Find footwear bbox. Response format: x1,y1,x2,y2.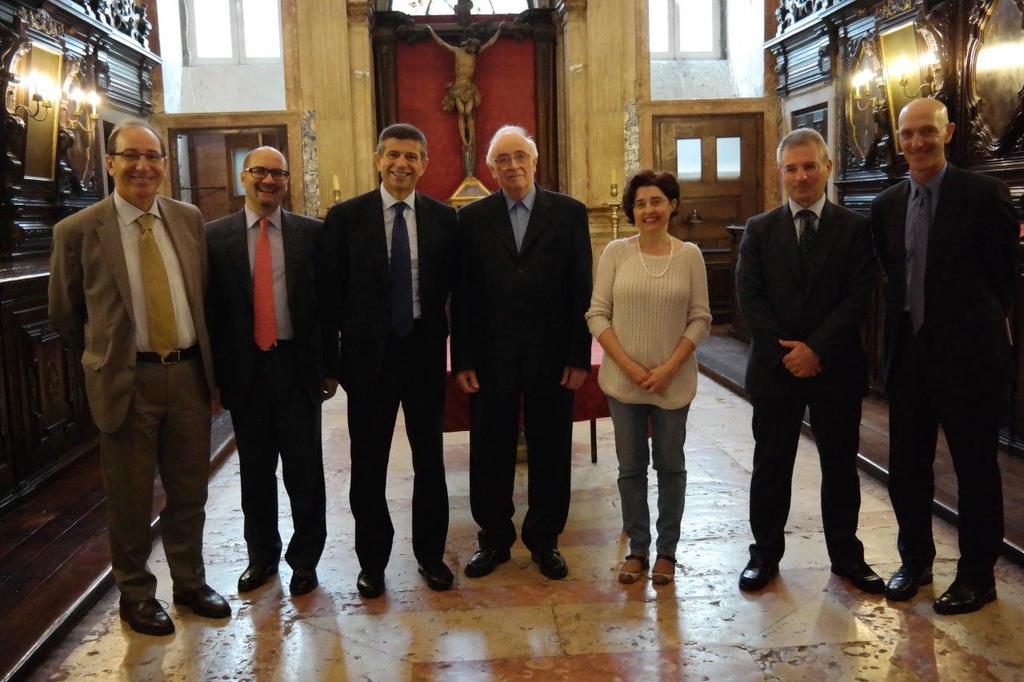
532,540,567,582.
